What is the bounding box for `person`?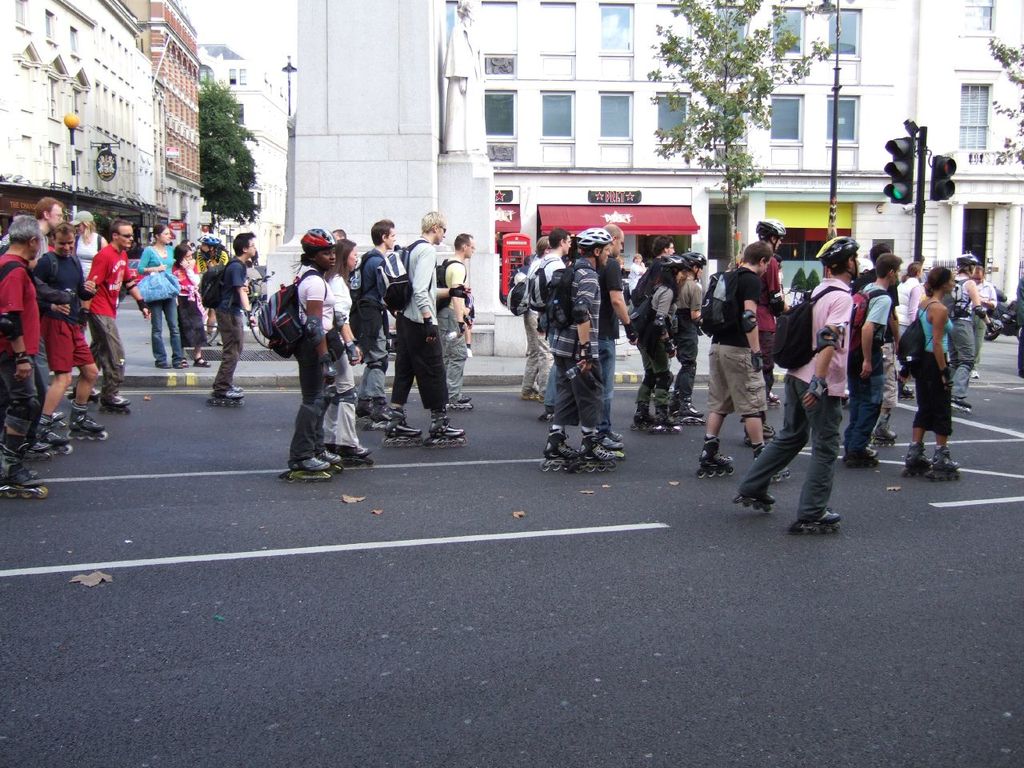
x1=628 y1=231 x2=678 y2=401.
